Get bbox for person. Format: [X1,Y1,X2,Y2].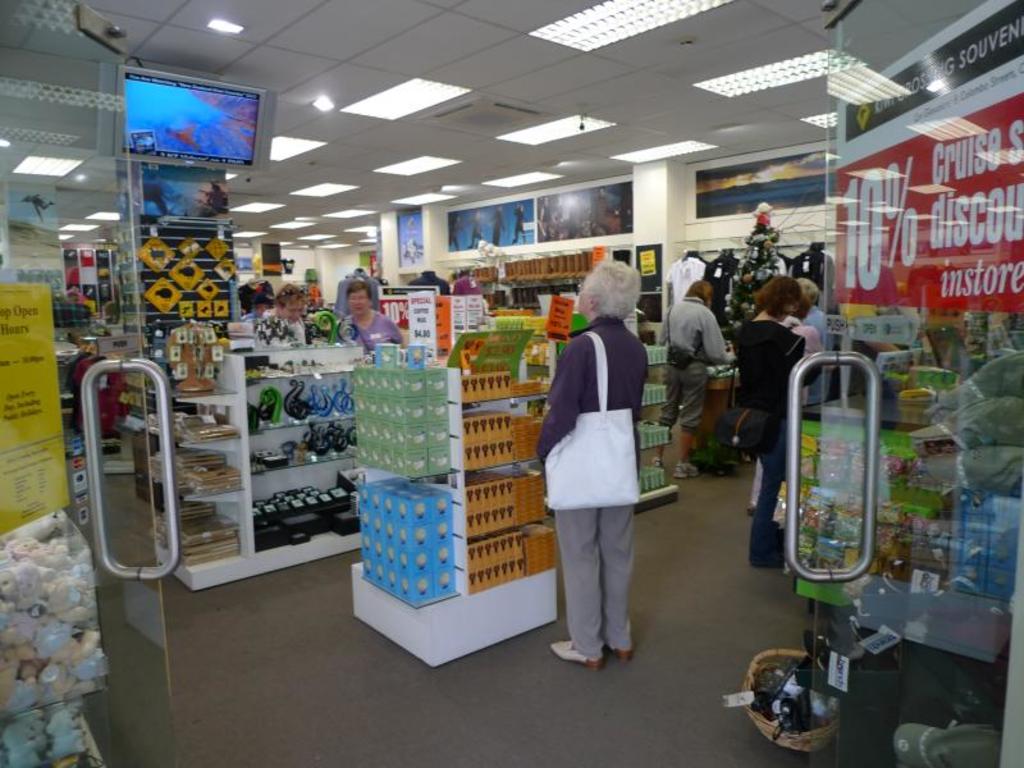
[260,283,305,343].
